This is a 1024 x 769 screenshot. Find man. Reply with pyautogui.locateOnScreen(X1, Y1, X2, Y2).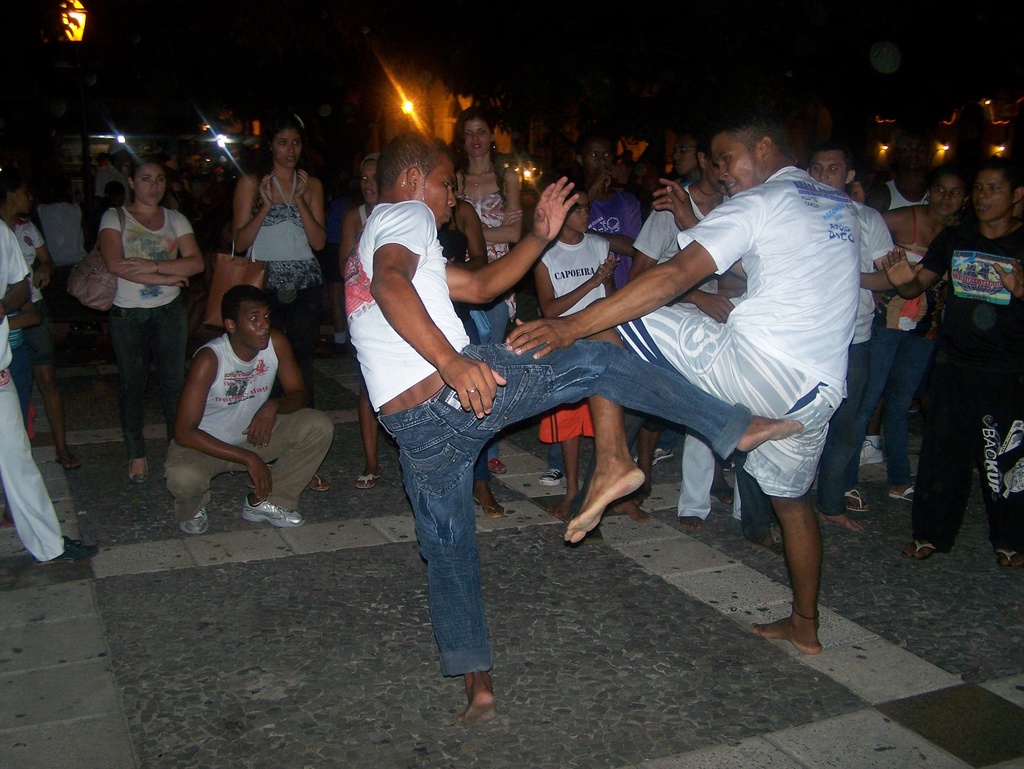
pyautogui.locateOnScreen(346, 126, 806, 728).
